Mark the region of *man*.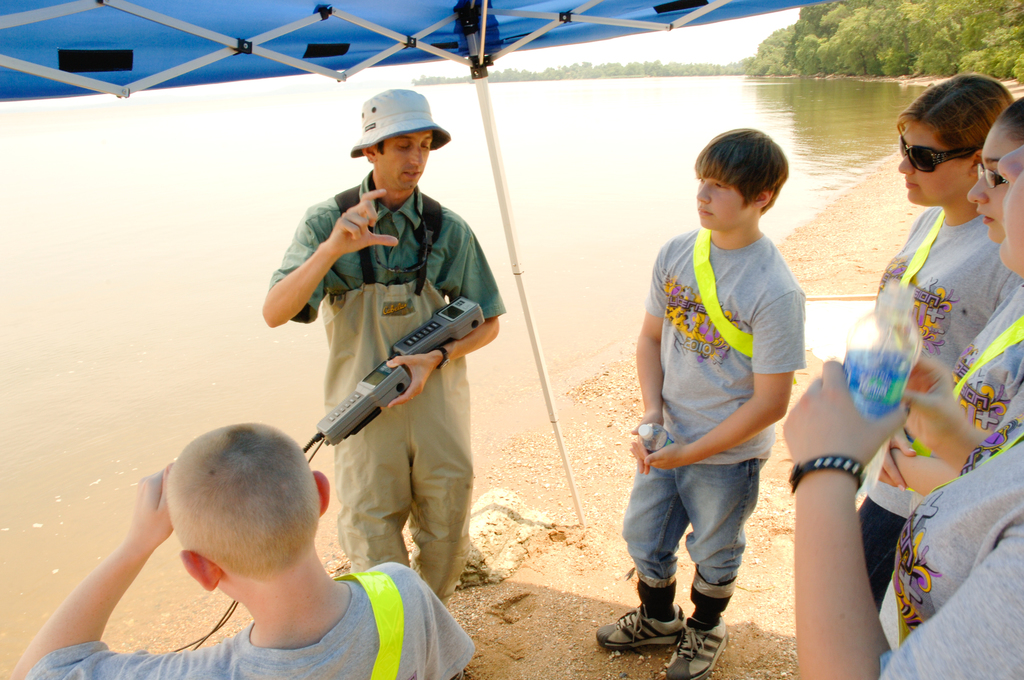
Region: 261,104,495,599.
